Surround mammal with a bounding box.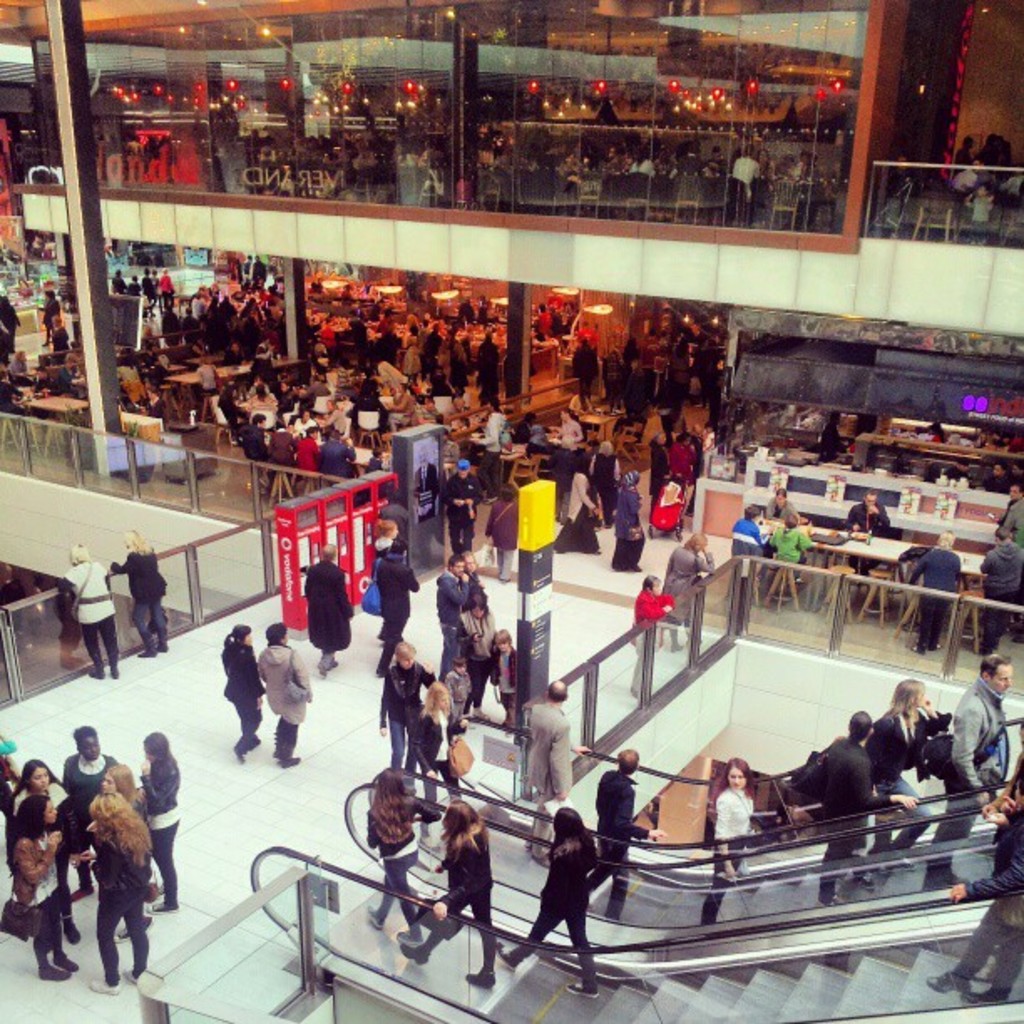
x1=512, y1=681, x2=591, y2=865.
